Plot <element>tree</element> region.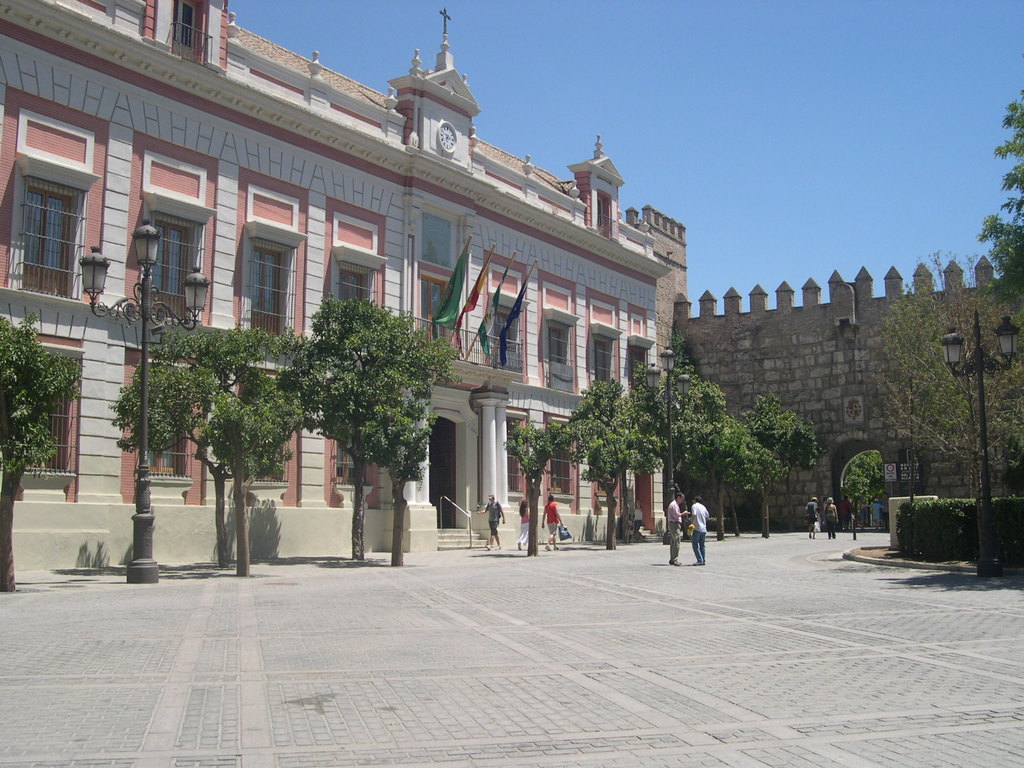
Plotted at x1=733, y1=394, x2=817, y2=537.
